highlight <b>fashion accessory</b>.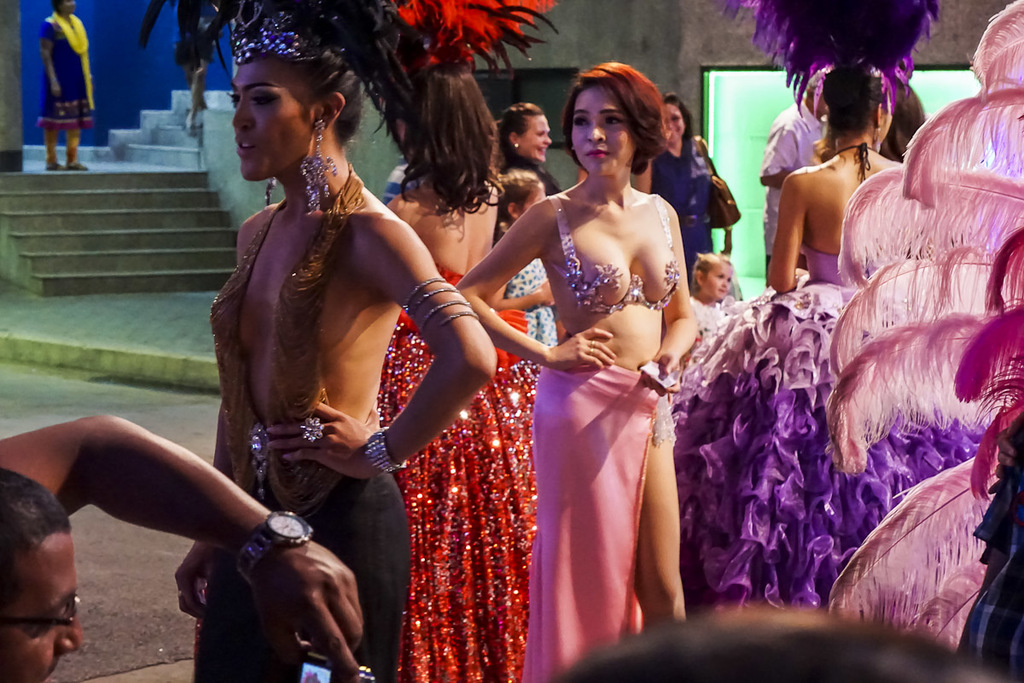
Highlighted region: select_region(295, 412, 328, 445).
